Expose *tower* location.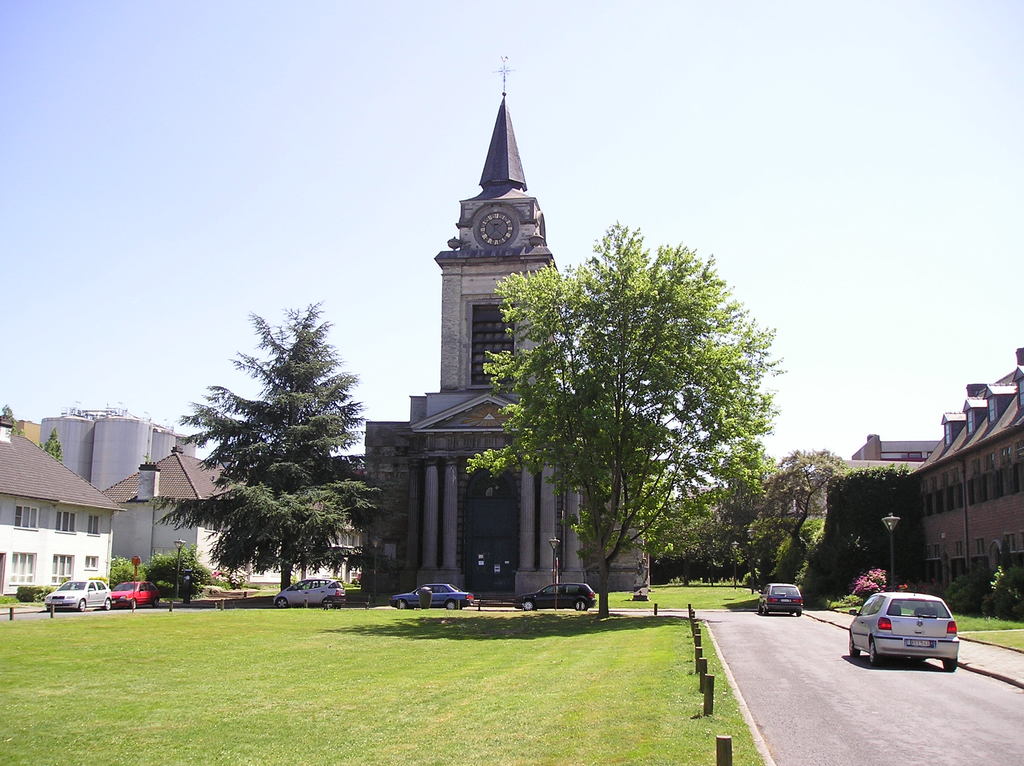
Exposed at 364, 55, 639, 602.
